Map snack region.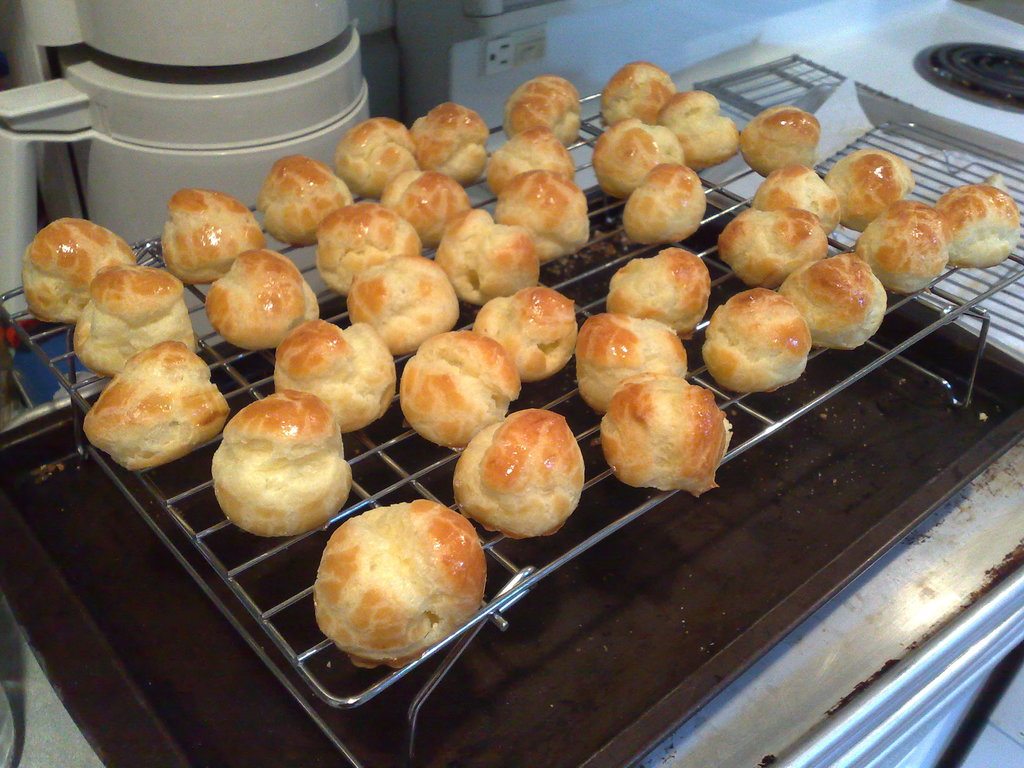
Mapped to 600,69,676,124.
